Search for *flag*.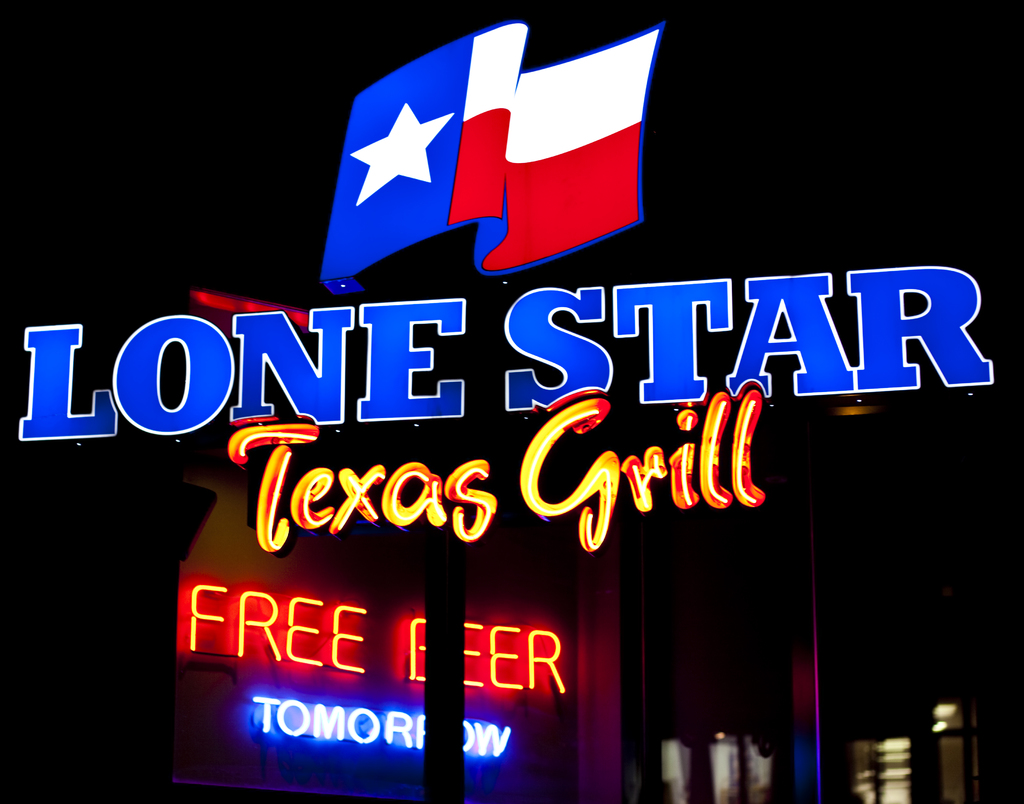
Found at select_region(330, 15, 662, 285).
